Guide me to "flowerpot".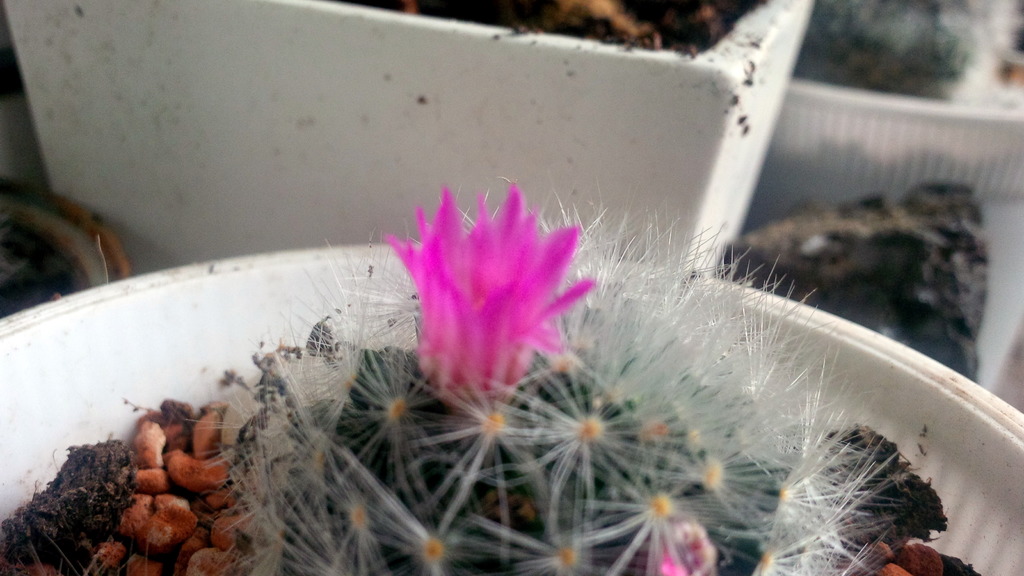
Guidance: pyautogui.locateOnScreen(0, 244, 1023, 575).
